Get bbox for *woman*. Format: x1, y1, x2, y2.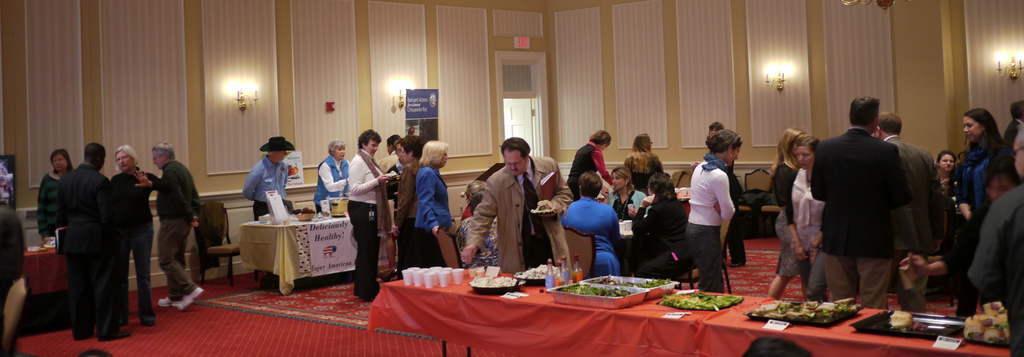
791, 136, 831, 303.
